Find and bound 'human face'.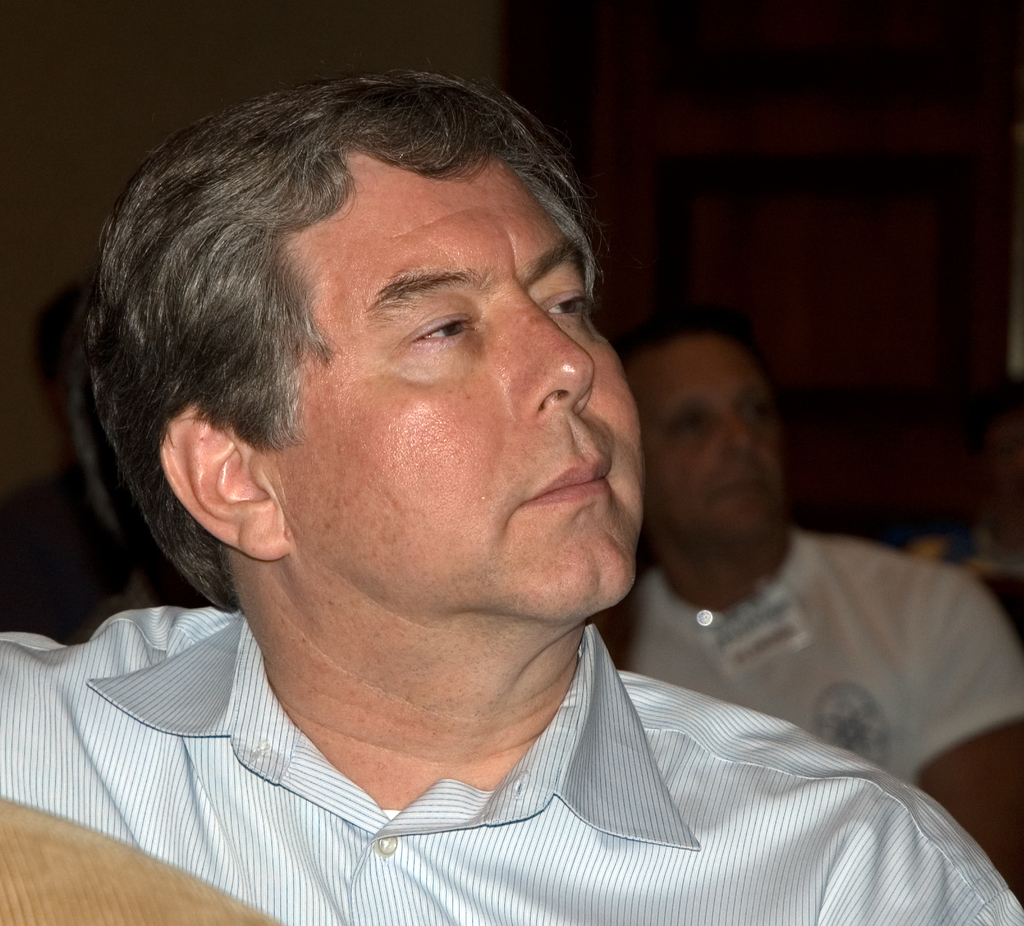
Bound: box=[644, 342, 794, 553].
